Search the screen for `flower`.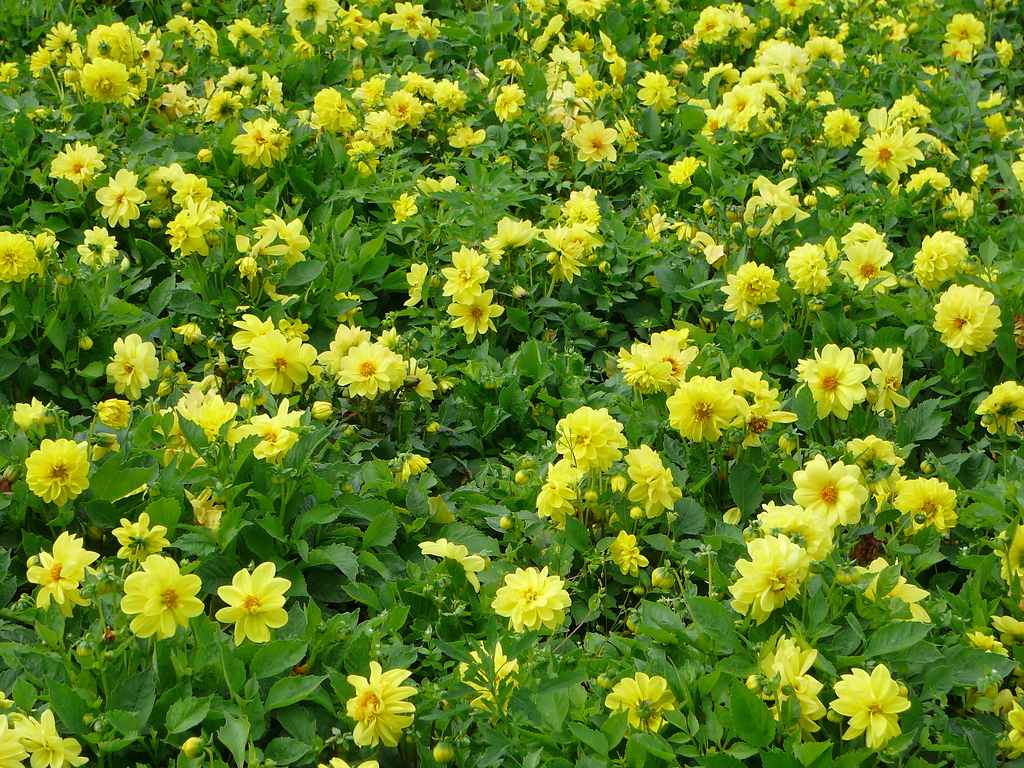
Found at bbox=[699, 10, 730, 38].
